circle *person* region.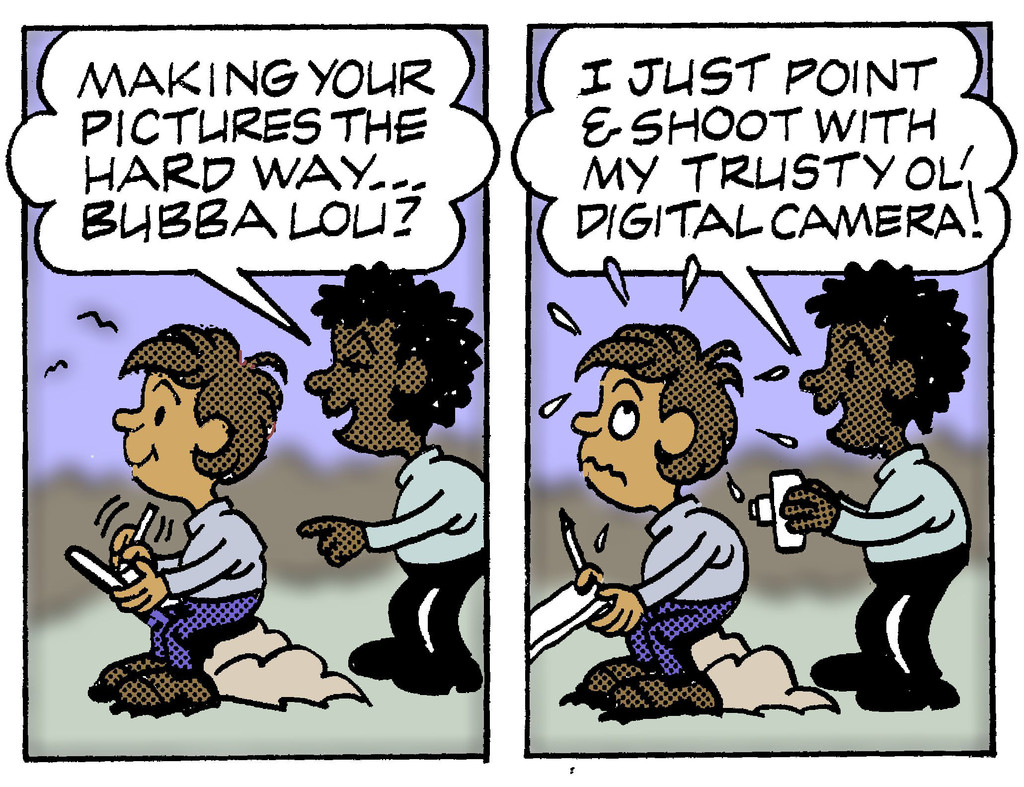
Region: 69, 314, 280, 718.
